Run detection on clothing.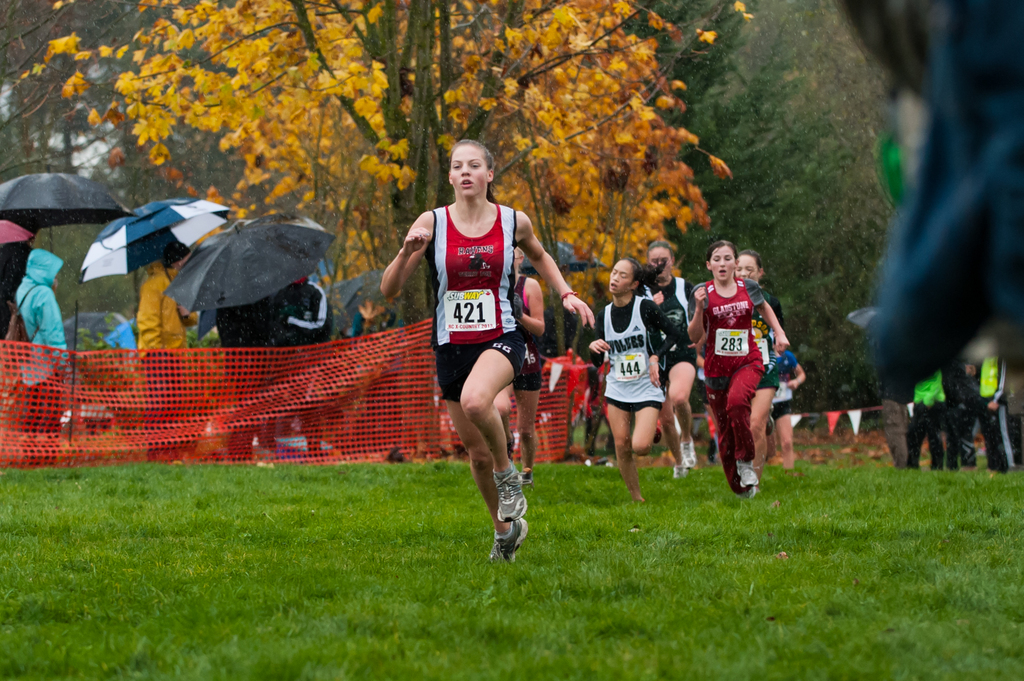
Result: 289,280,340,360.
